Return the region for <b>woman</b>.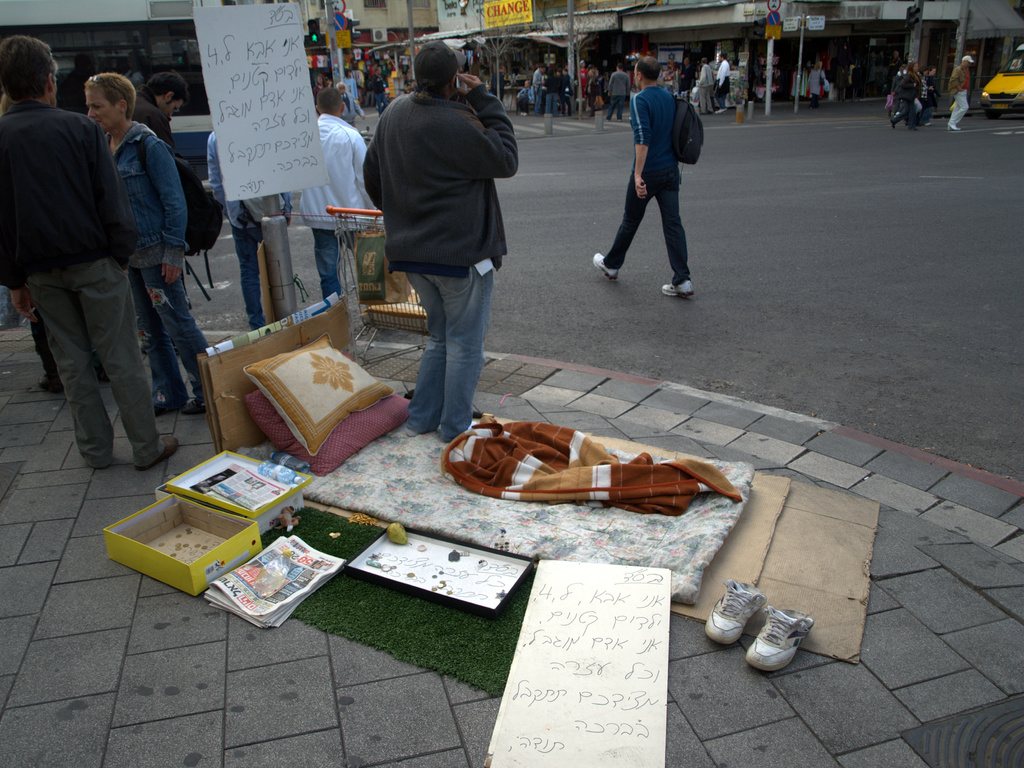
[left=584, top=67, right=602, bottom=117].
